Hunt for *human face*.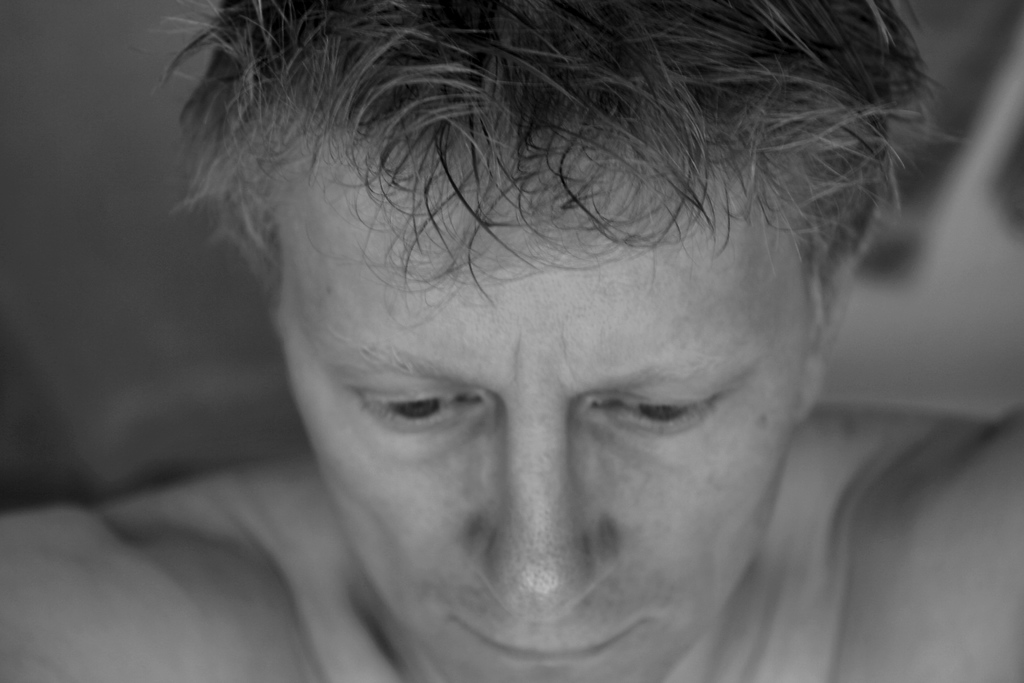
Hunted down at 278, 178, 803, 682.
